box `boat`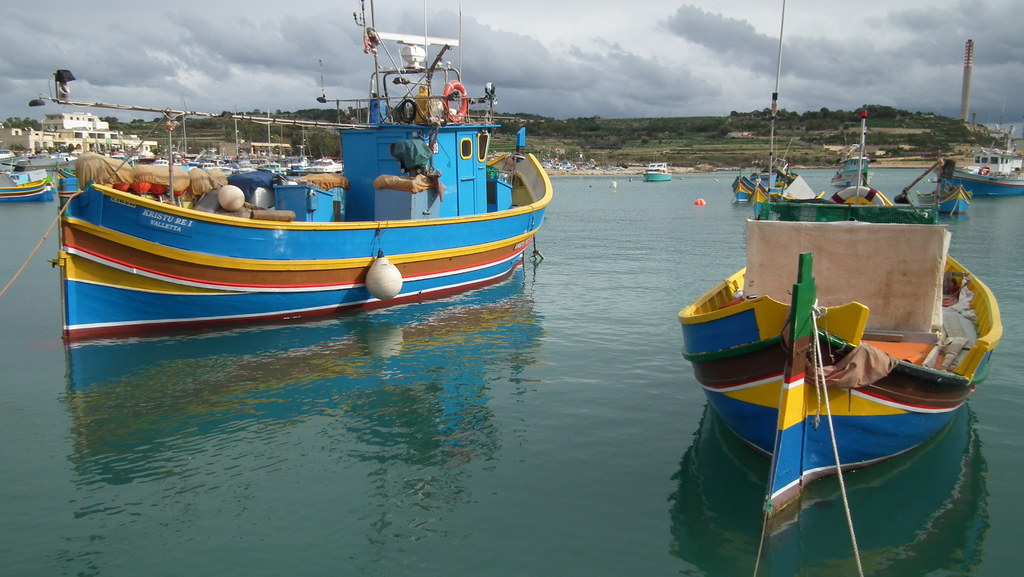
<bbox>742, 170, 812, 224</bbox>
